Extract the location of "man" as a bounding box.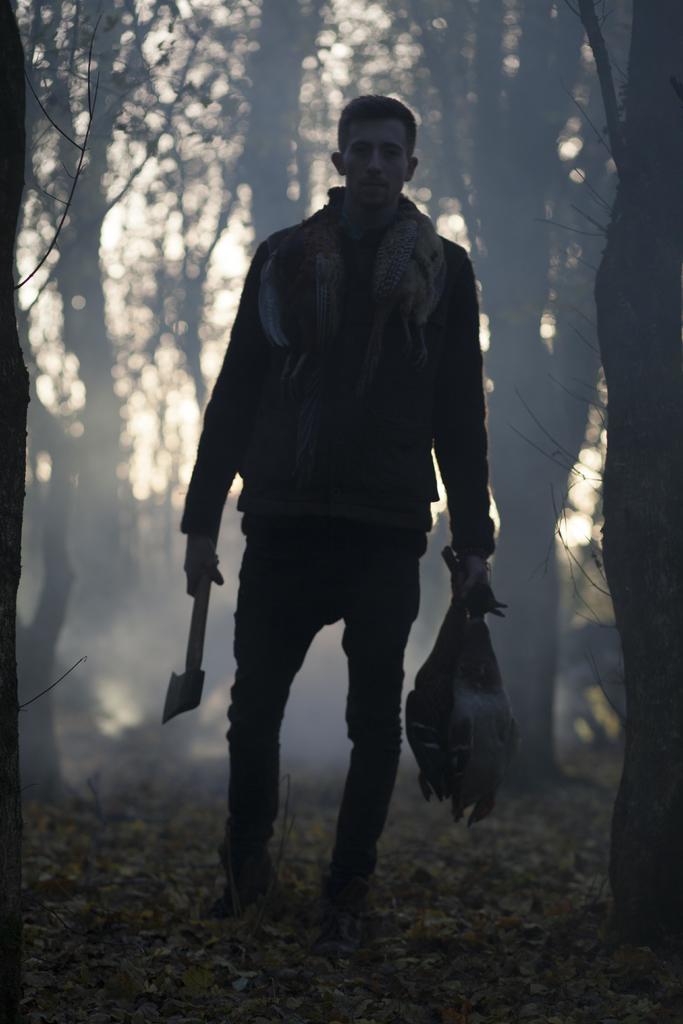
{"left": 173, "top": 81, "right": 511, "bottom": 913}.
